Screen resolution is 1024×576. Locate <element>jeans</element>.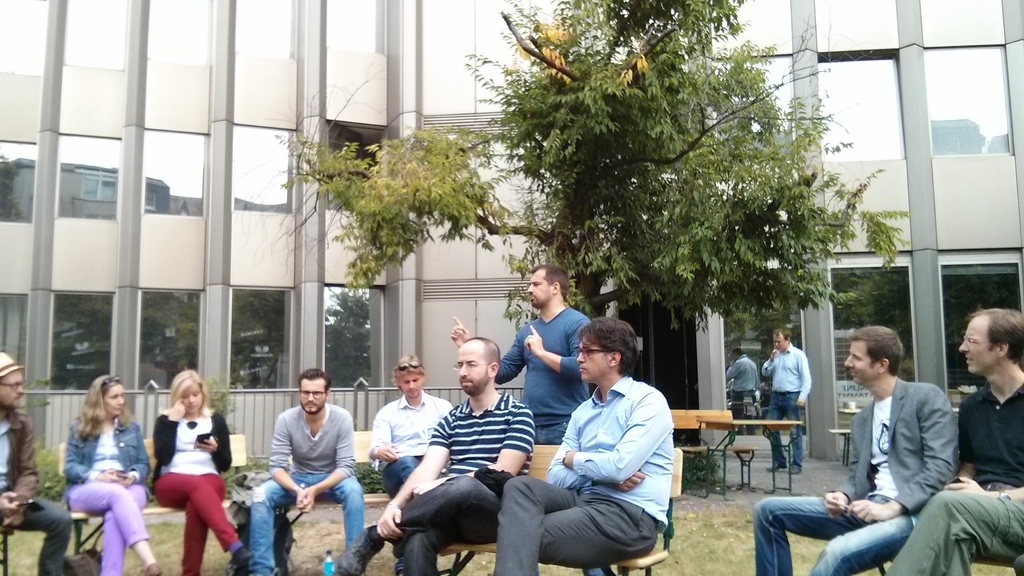
[246,470,367,574].
